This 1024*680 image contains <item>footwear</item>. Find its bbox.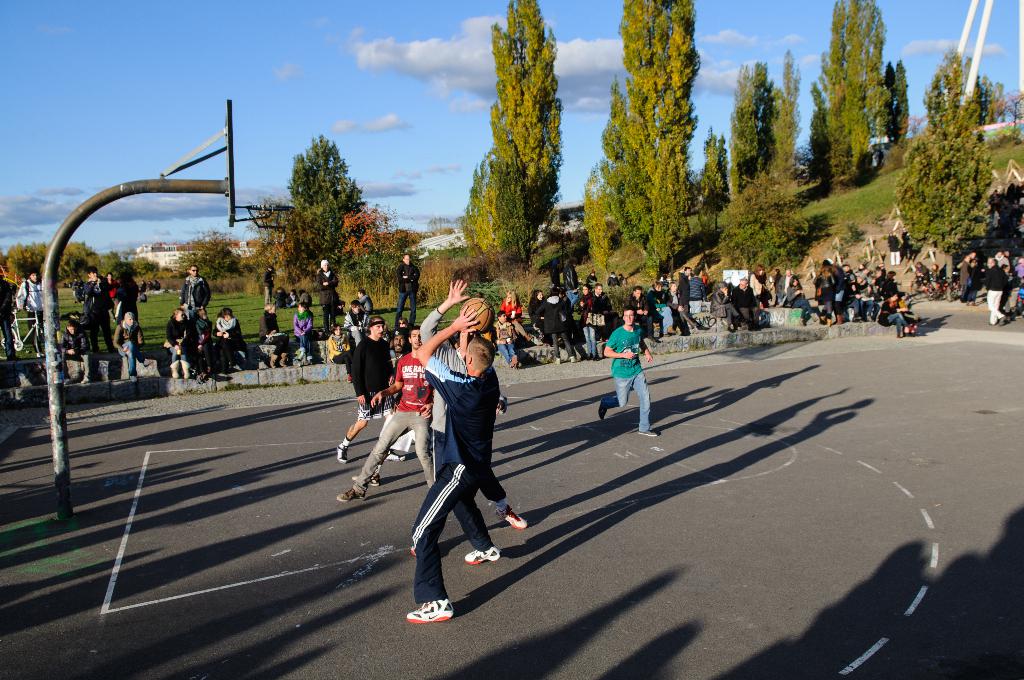
130 376 137 381.
